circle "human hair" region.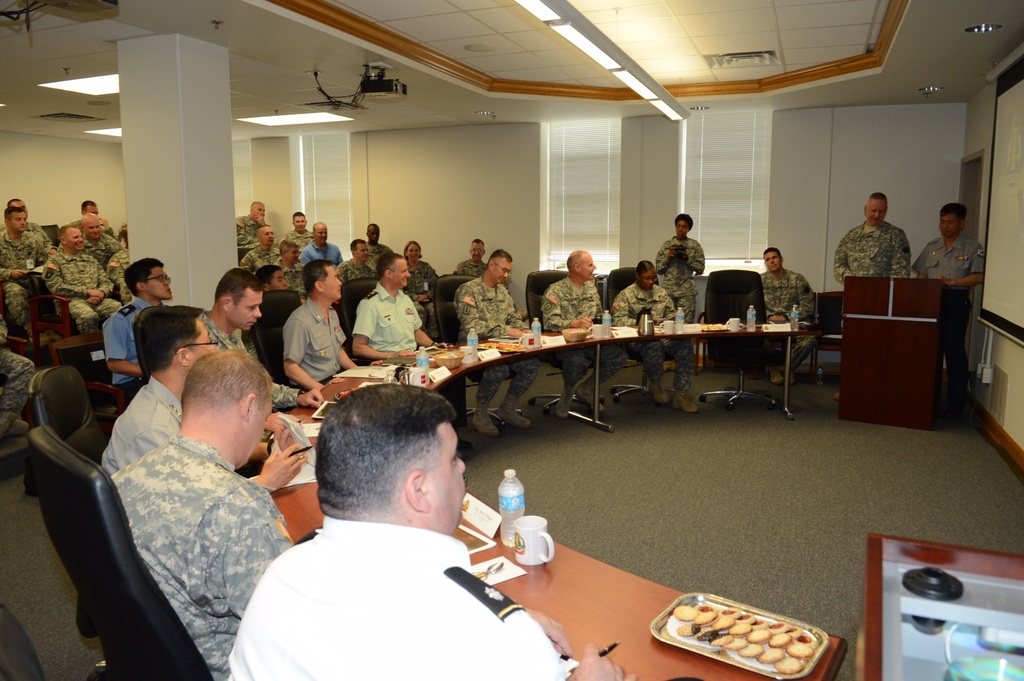
Region: crop(350, 240, 365, 253).
